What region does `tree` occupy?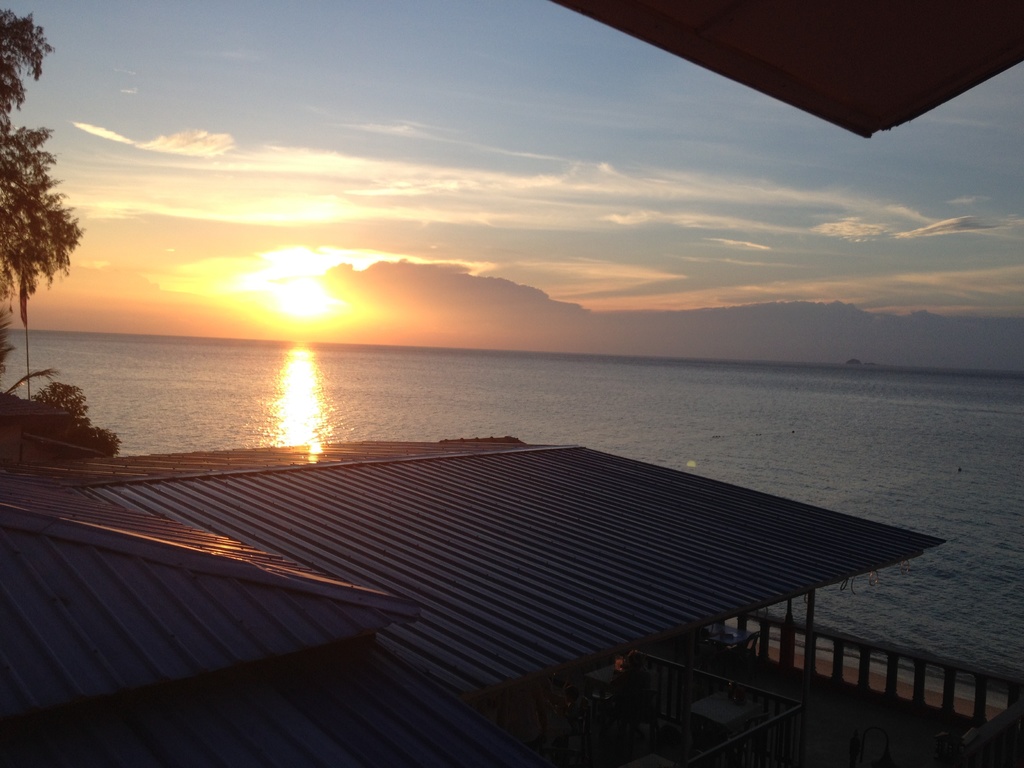
detection(22, 380, 121, 455).
